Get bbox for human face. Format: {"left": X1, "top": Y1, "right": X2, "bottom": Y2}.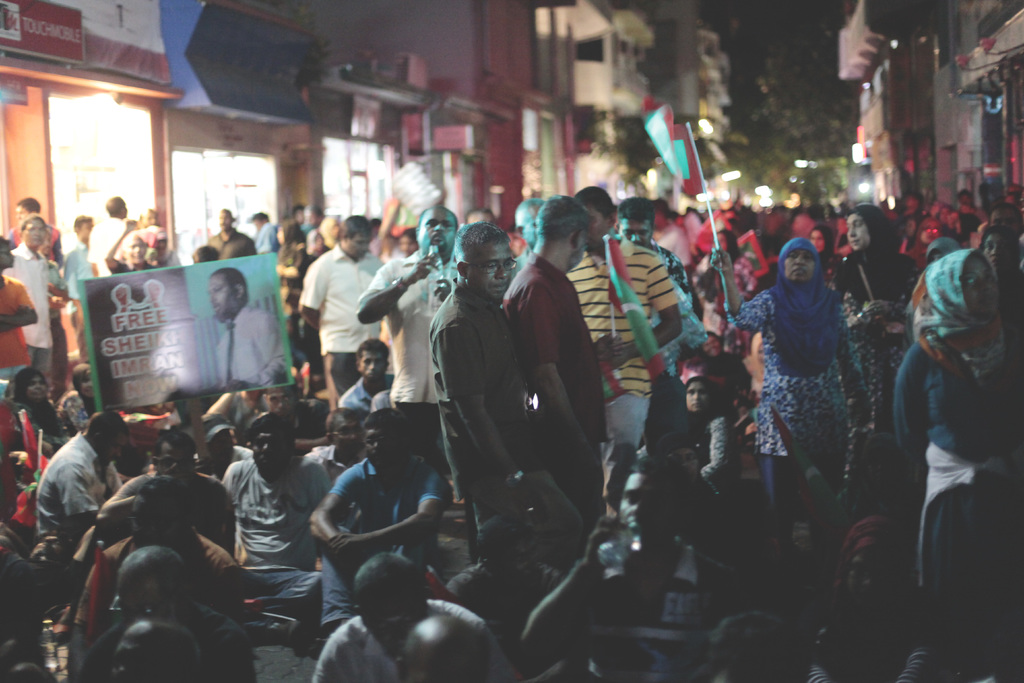
{"left": 19, "top": 211, "right": 50, "bottom": 251}.
